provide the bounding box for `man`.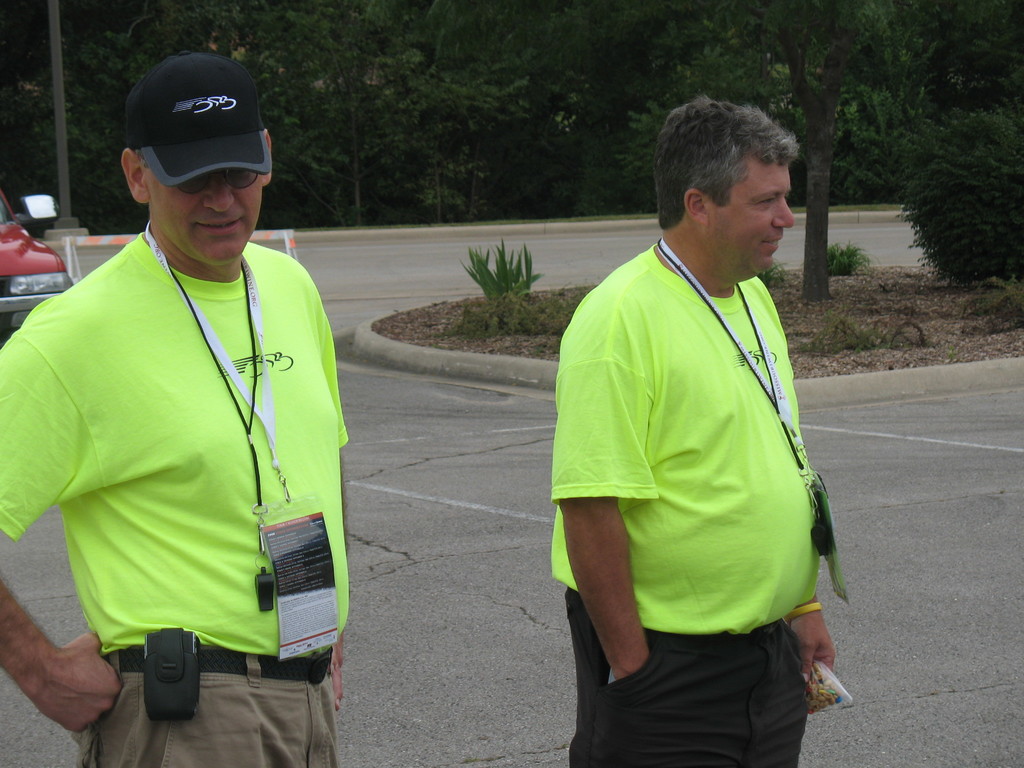
box(548, 92, 834, 767).
